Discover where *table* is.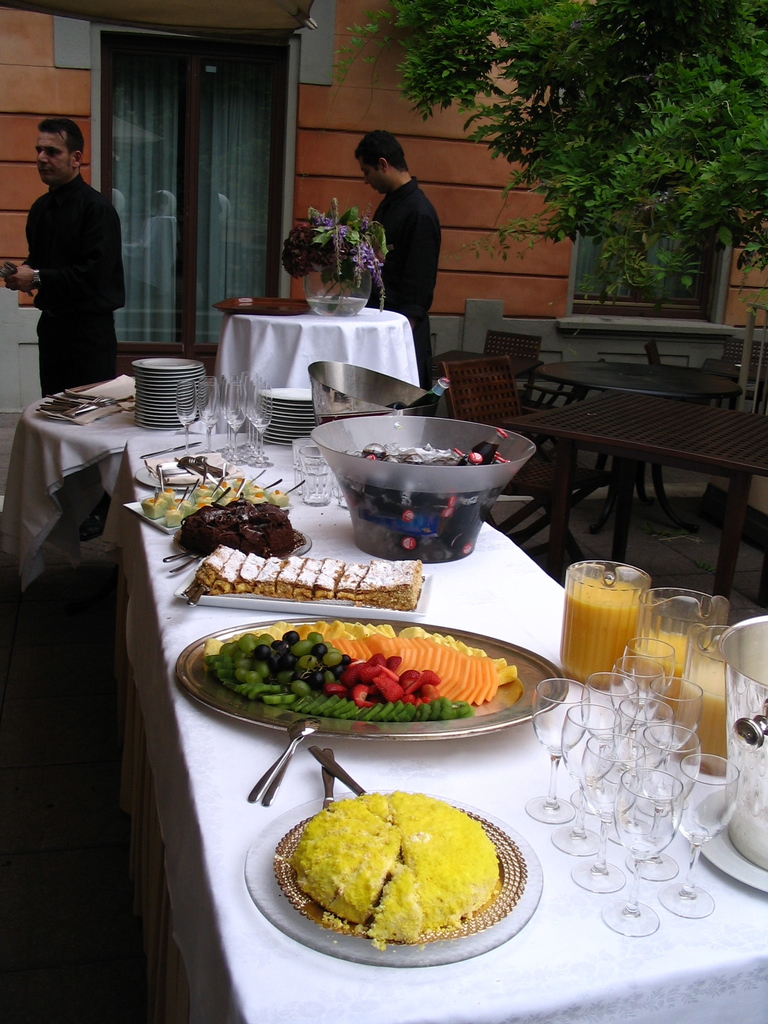
Discovered at <bbox>532, 358, 738, 533</bbox>.
